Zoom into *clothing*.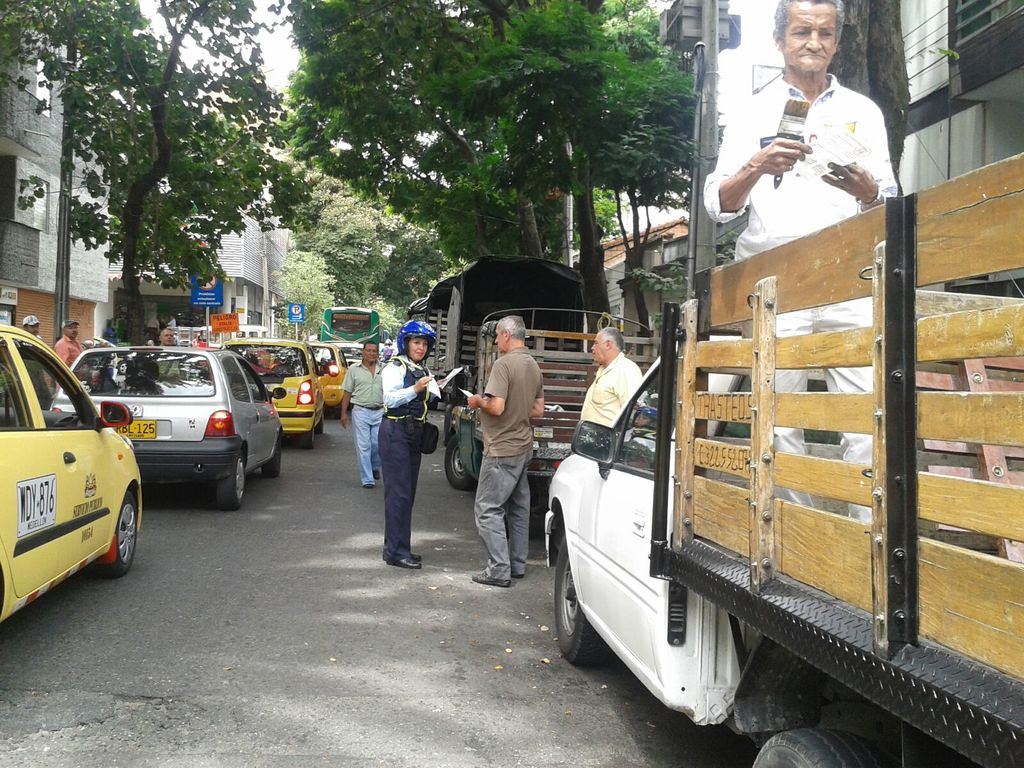
Zoom target: (x1=340, y1=357, x2=386, y2=484).
